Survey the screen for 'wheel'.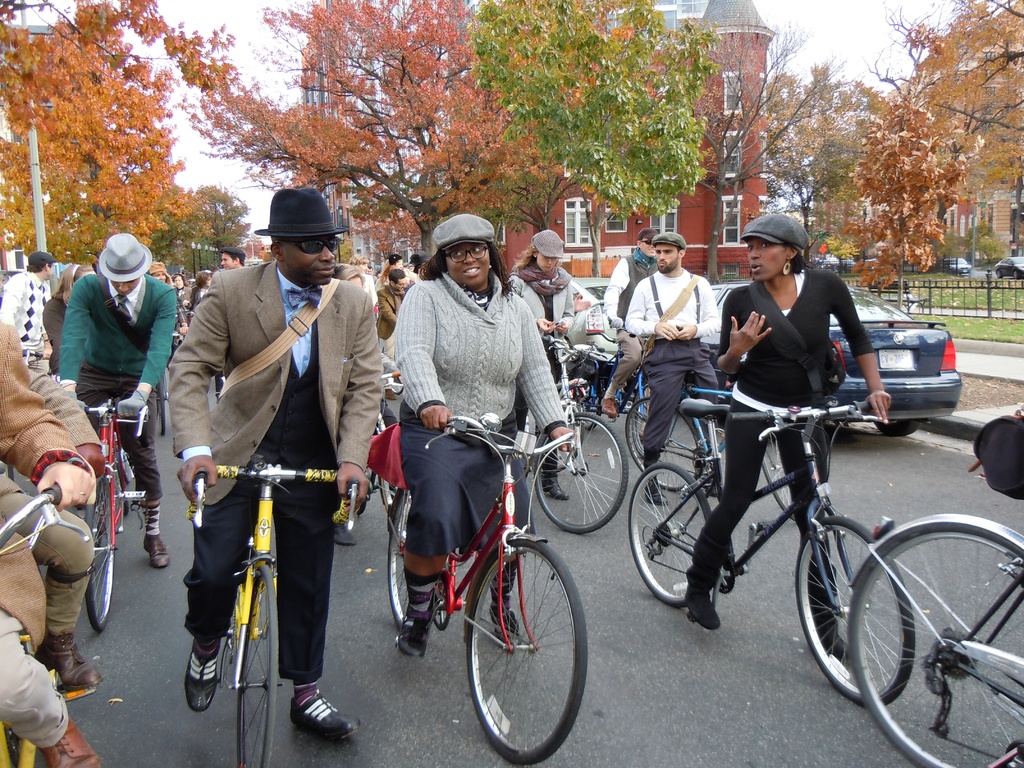
Survey found: 234/562/277/767.
